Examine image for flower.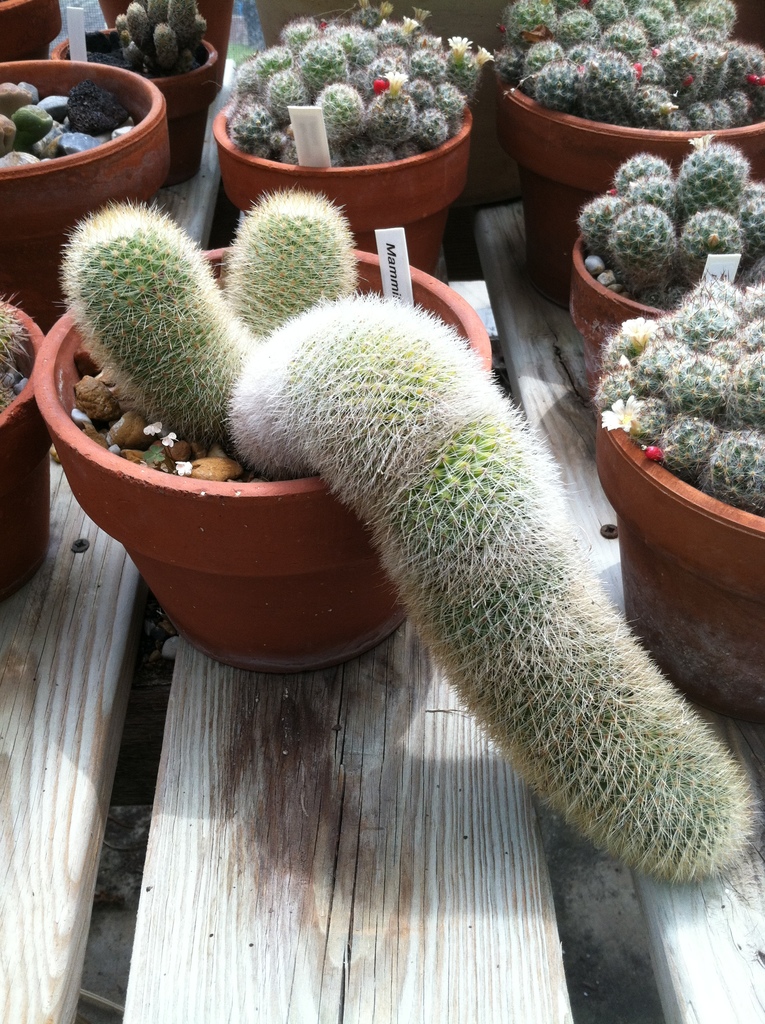
Examination result: crop(378, 0, 396, 17).
